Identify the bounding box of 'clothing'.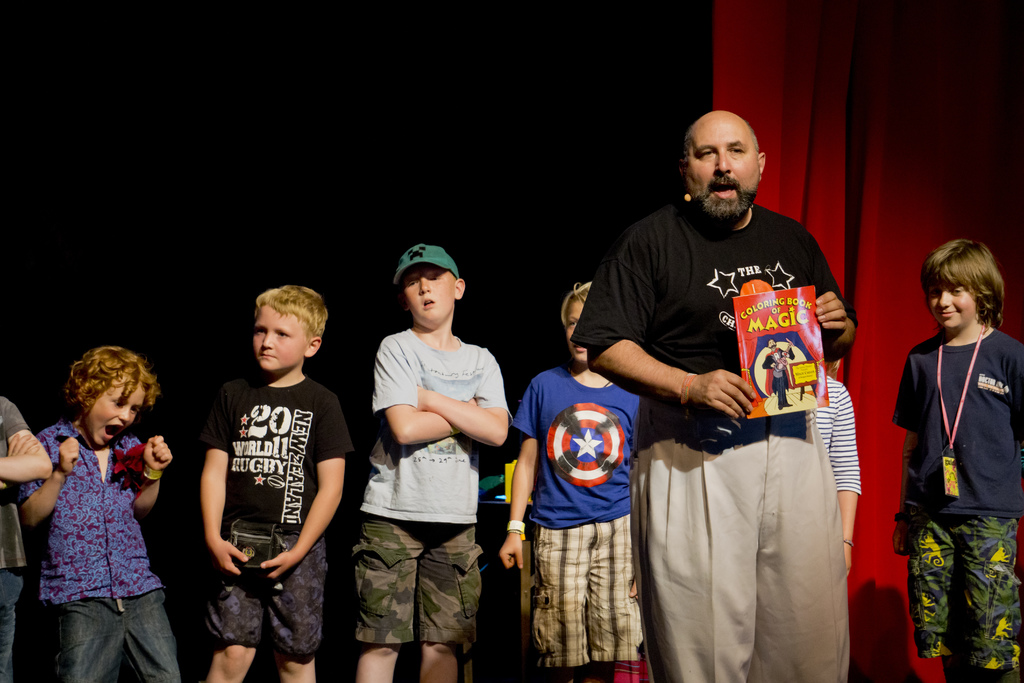
region(898, 276, 1016, 655).
